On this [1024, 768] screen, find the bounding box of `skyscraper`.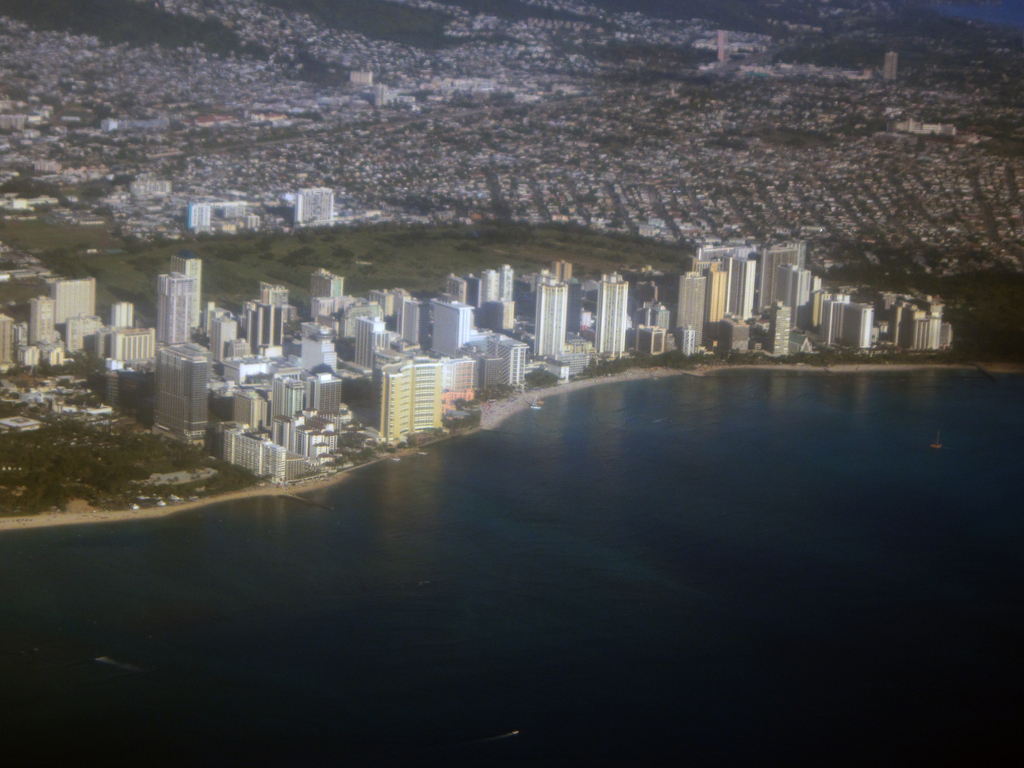
Bounding box: {"left": 429, "top": 289, "right": 470, "bottom": 358}.
